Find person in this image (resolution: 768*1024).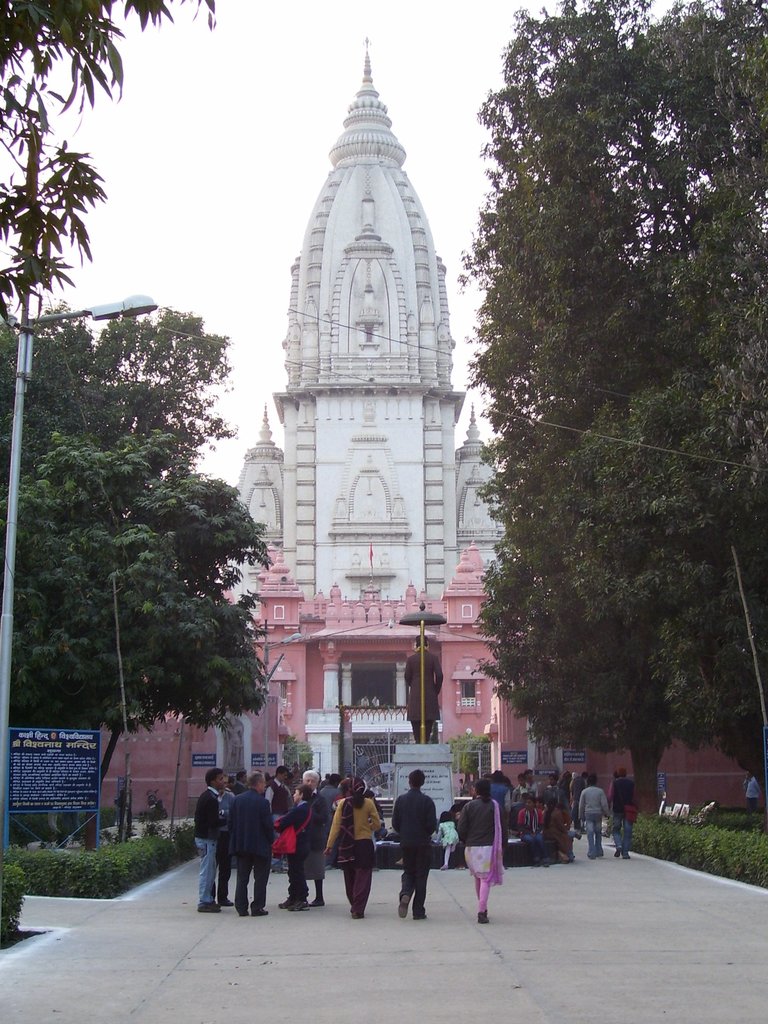
bbox=(322, 774, 348, 872).
